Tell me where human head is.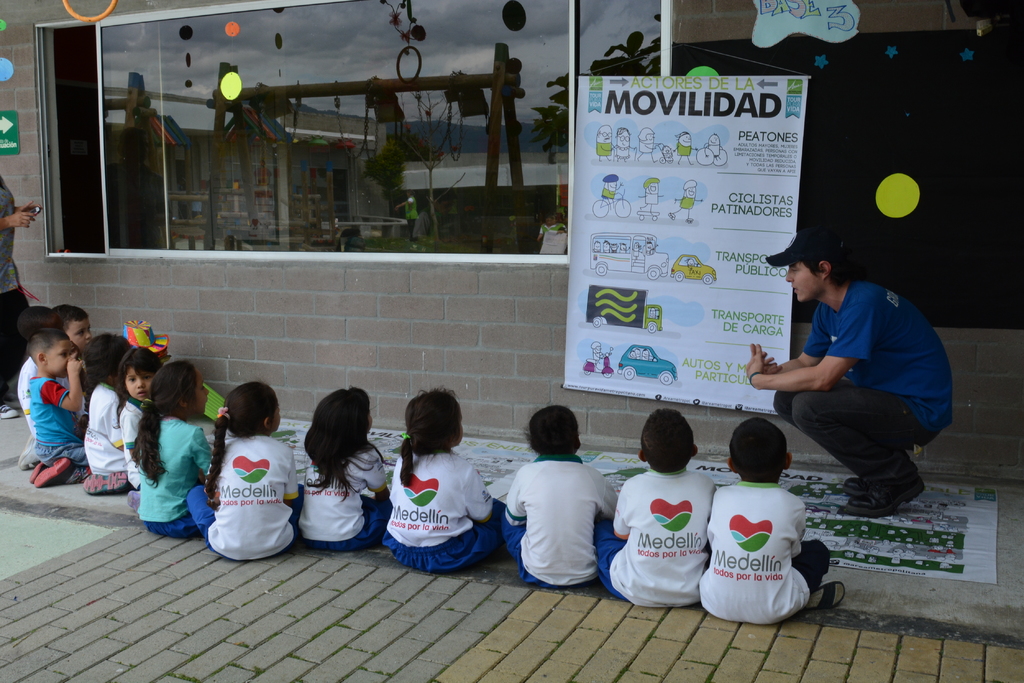
human head is at l=309, t=384, r=372, b=439.
